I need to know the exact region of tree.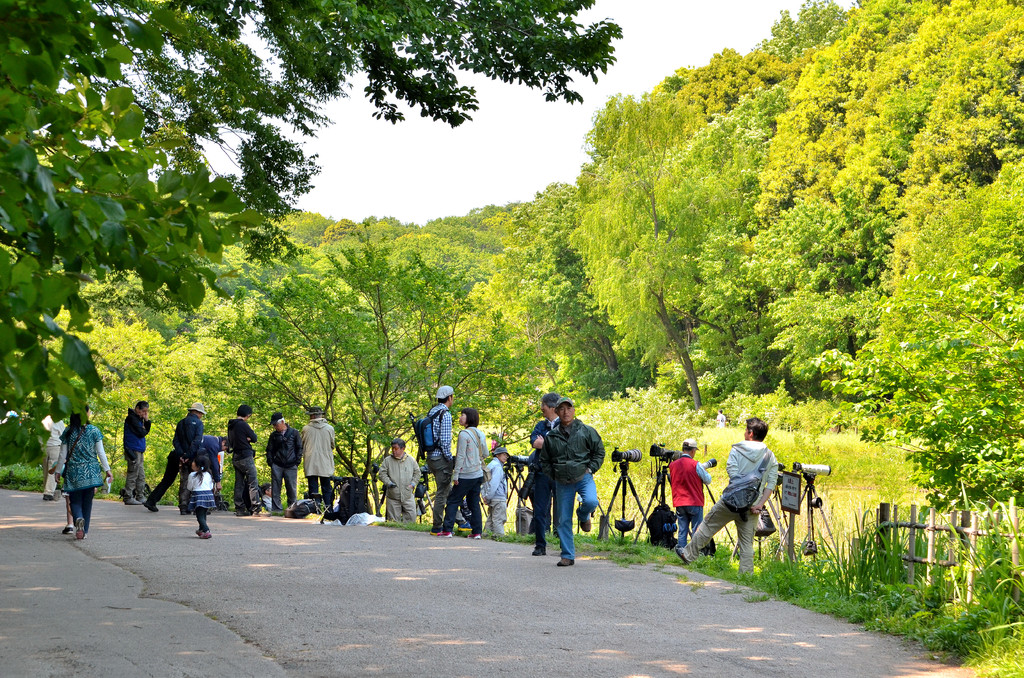
Region: (x1=630, y1=51, x2=806, y2=132).
